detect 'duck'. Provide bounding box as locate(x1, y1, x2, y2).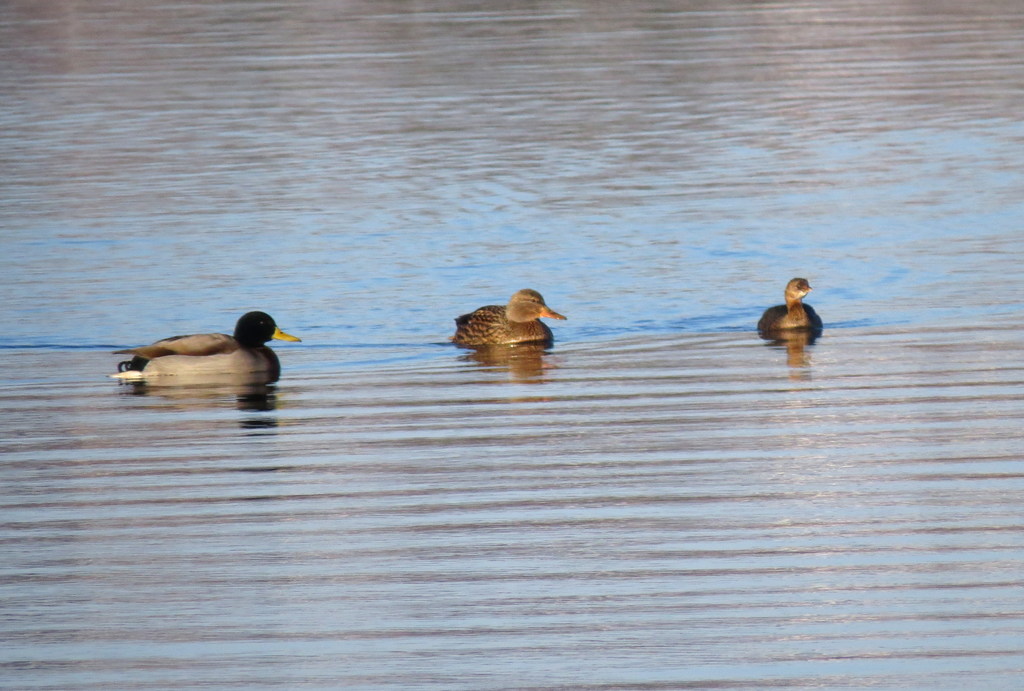
locate(447, 286, 566, 350).
